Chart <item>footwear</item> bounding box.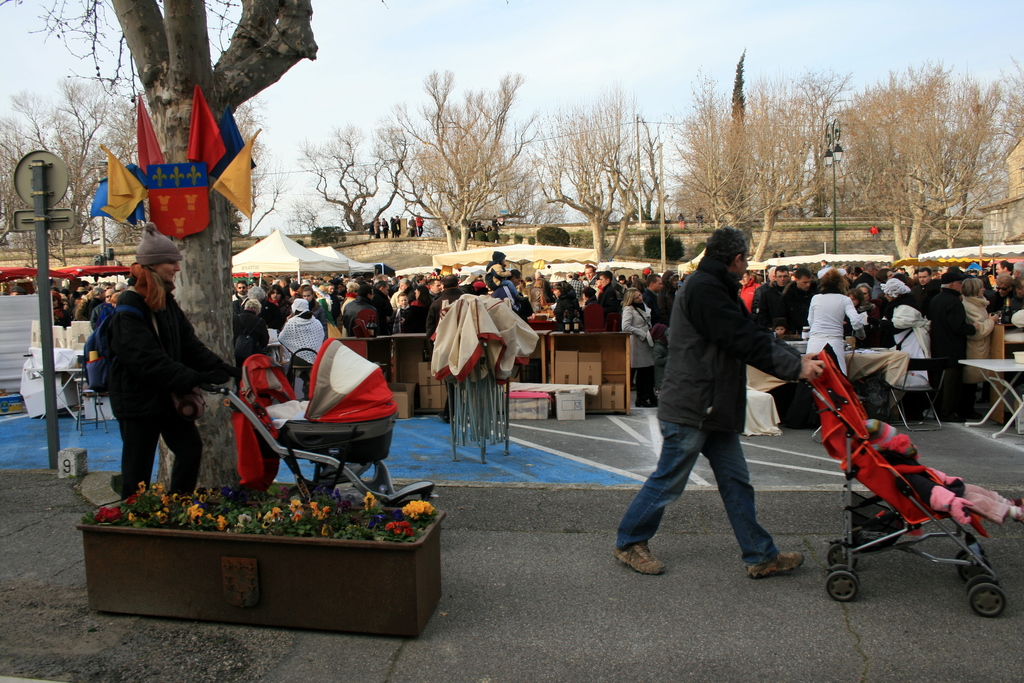
Charted: (748, 550, 804, 579).
